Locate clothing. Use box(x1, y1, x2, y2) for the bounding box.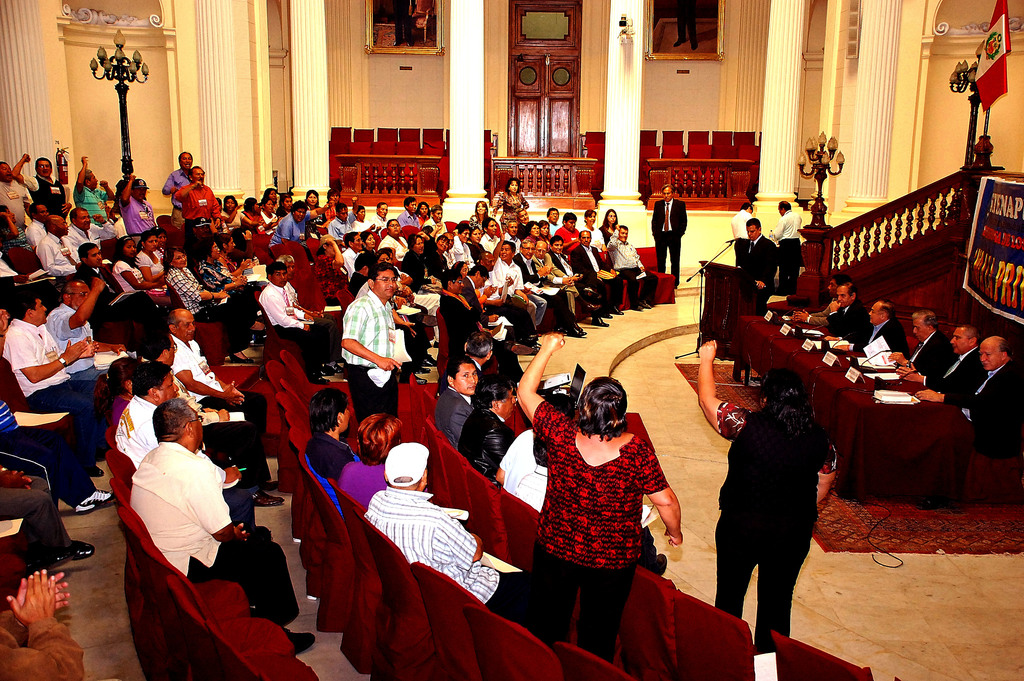
box(609, 227, 648, 304).
